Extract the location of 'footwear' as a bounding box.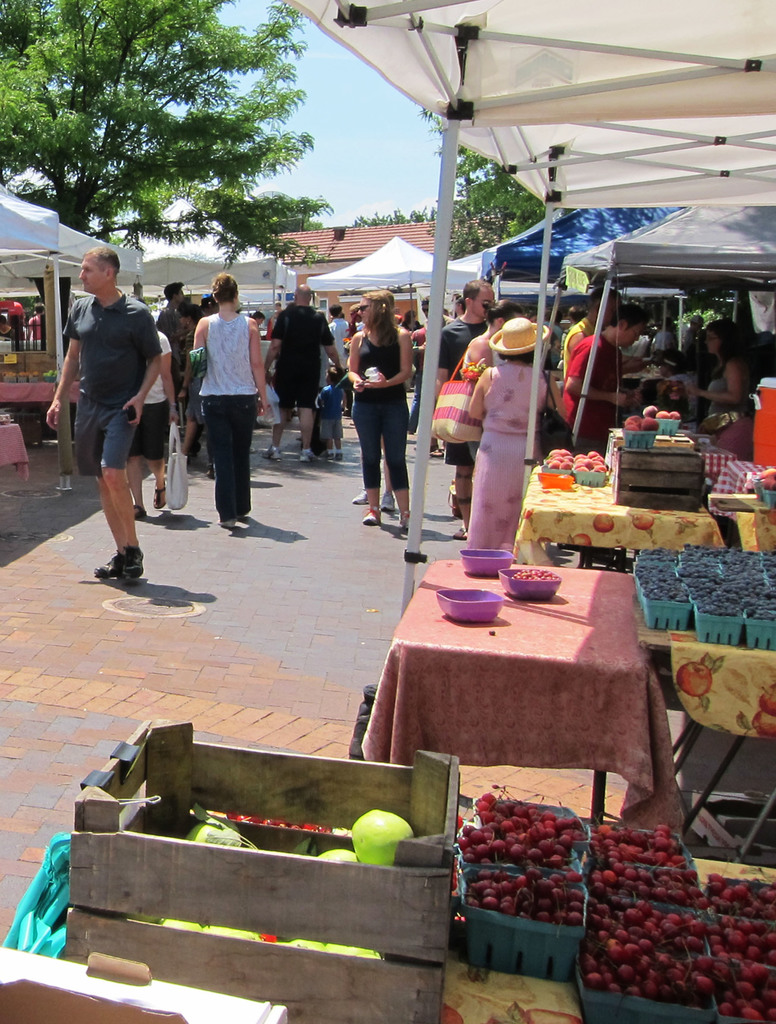
box=[333, 453, 345, 462].
